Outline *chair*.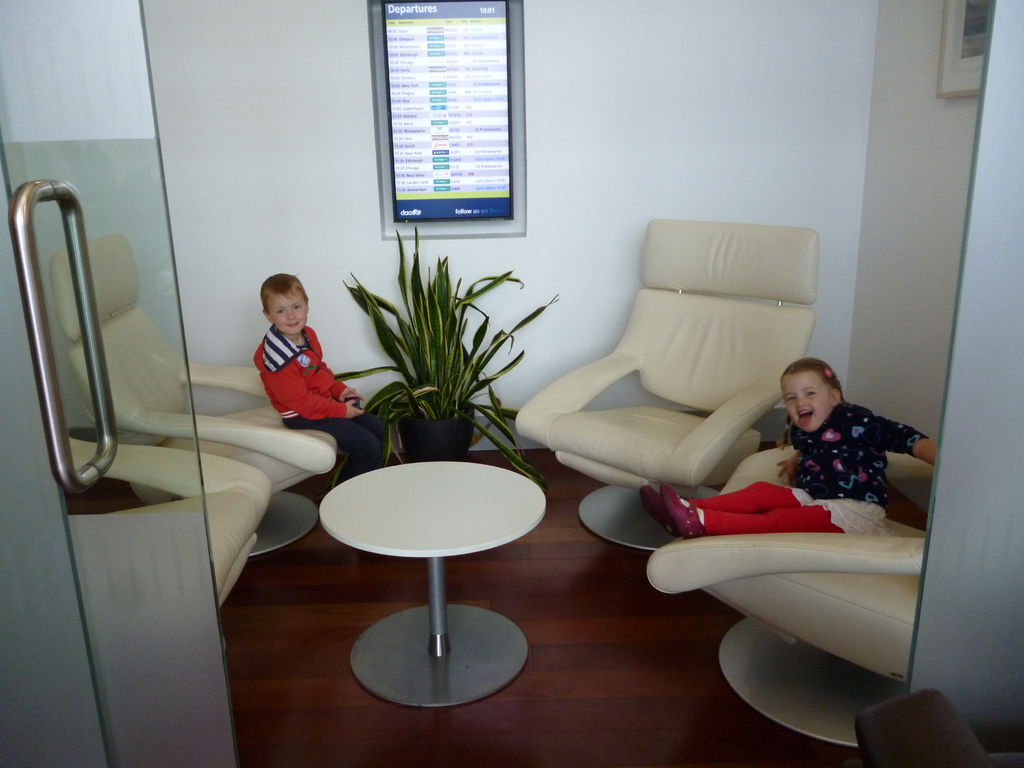
Outline: box=[646, 452, 927, 754].
